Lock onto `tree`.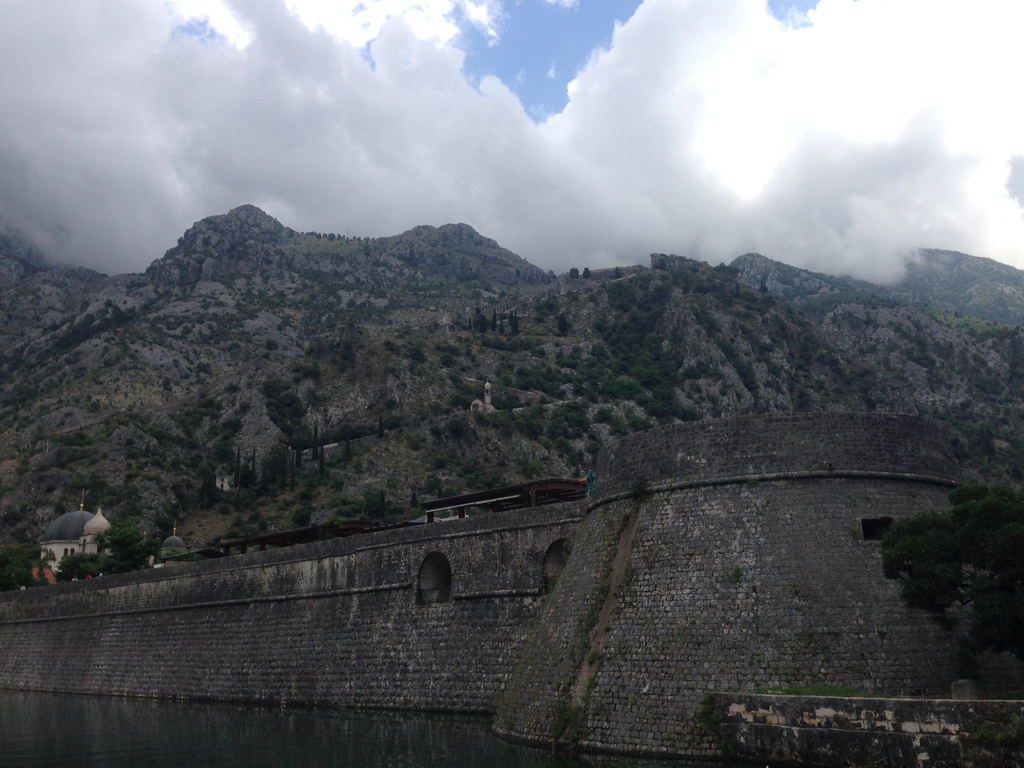
Locked: {"x1": 0, "y1": 538, "x2": 39, "y2": 591}.
